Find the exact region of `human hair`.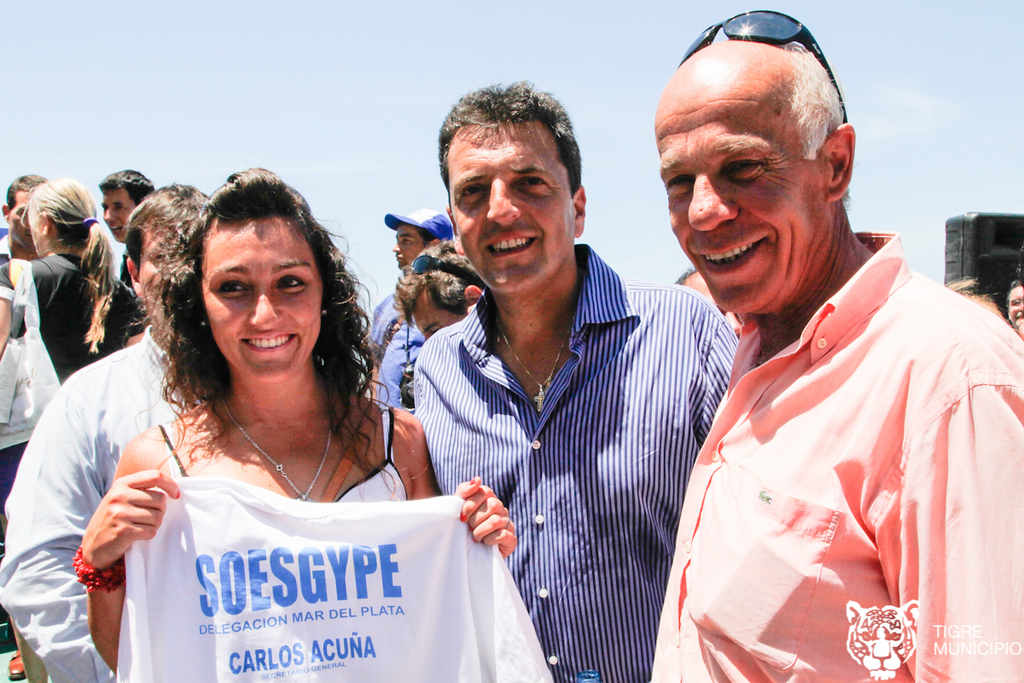
Exact region: bbox=[676, 267, 694, 283].
